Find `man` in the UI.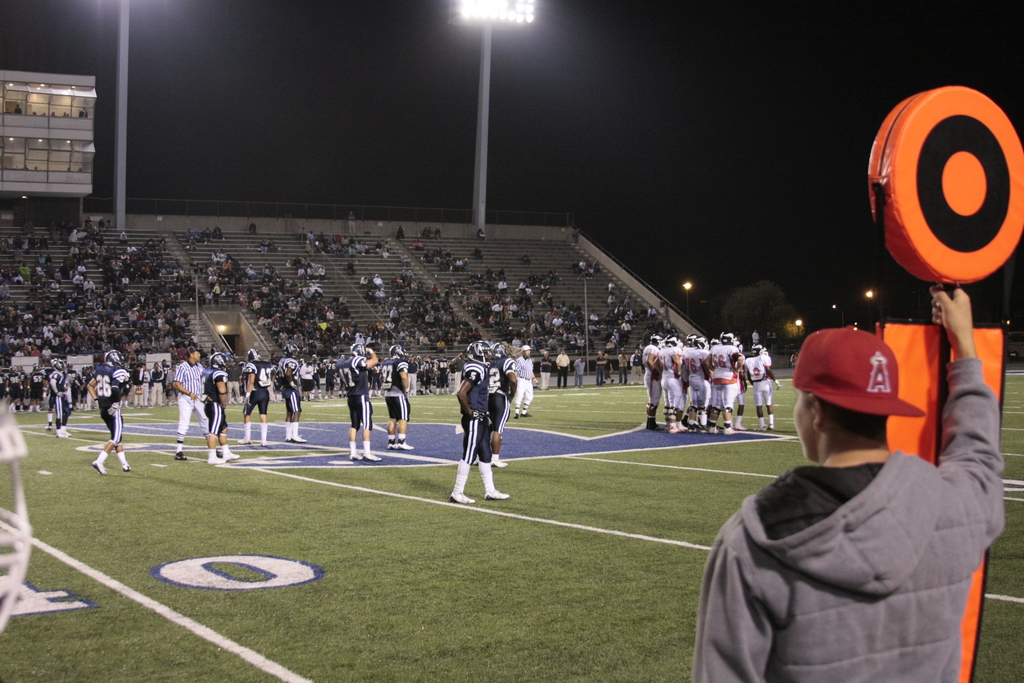
UI element at bbox=(145, 369, 148, 402).
